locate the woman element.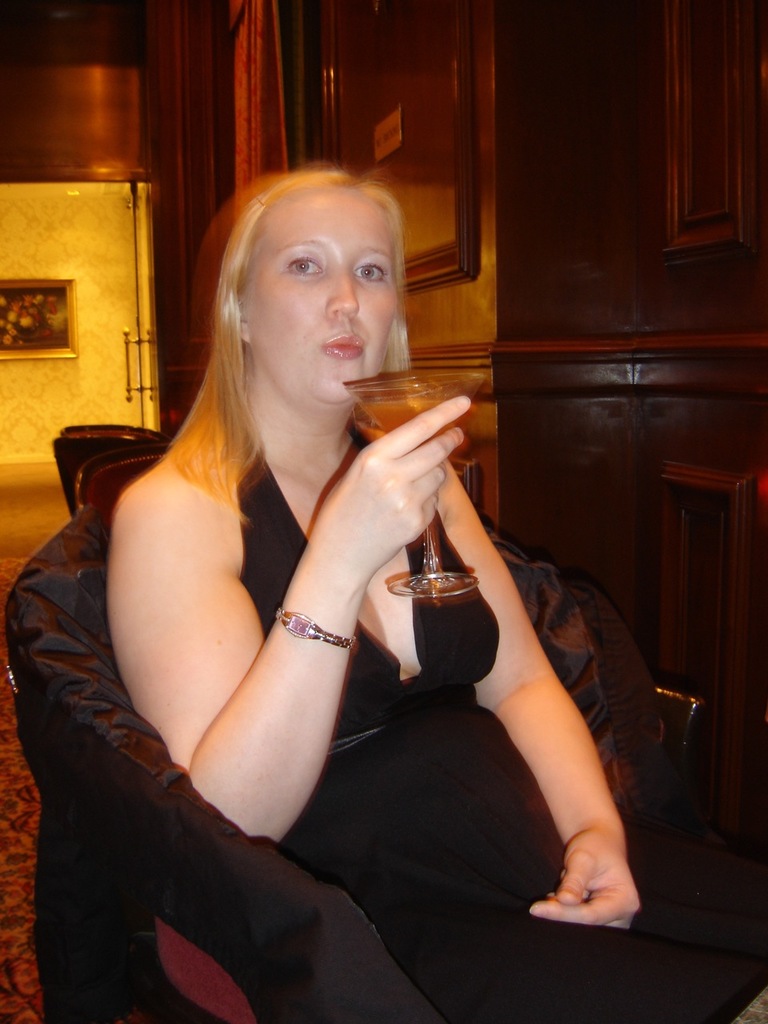
Element bbox: {"left": 69, "top": 132, "right": 553, "bottom": 1018}.
